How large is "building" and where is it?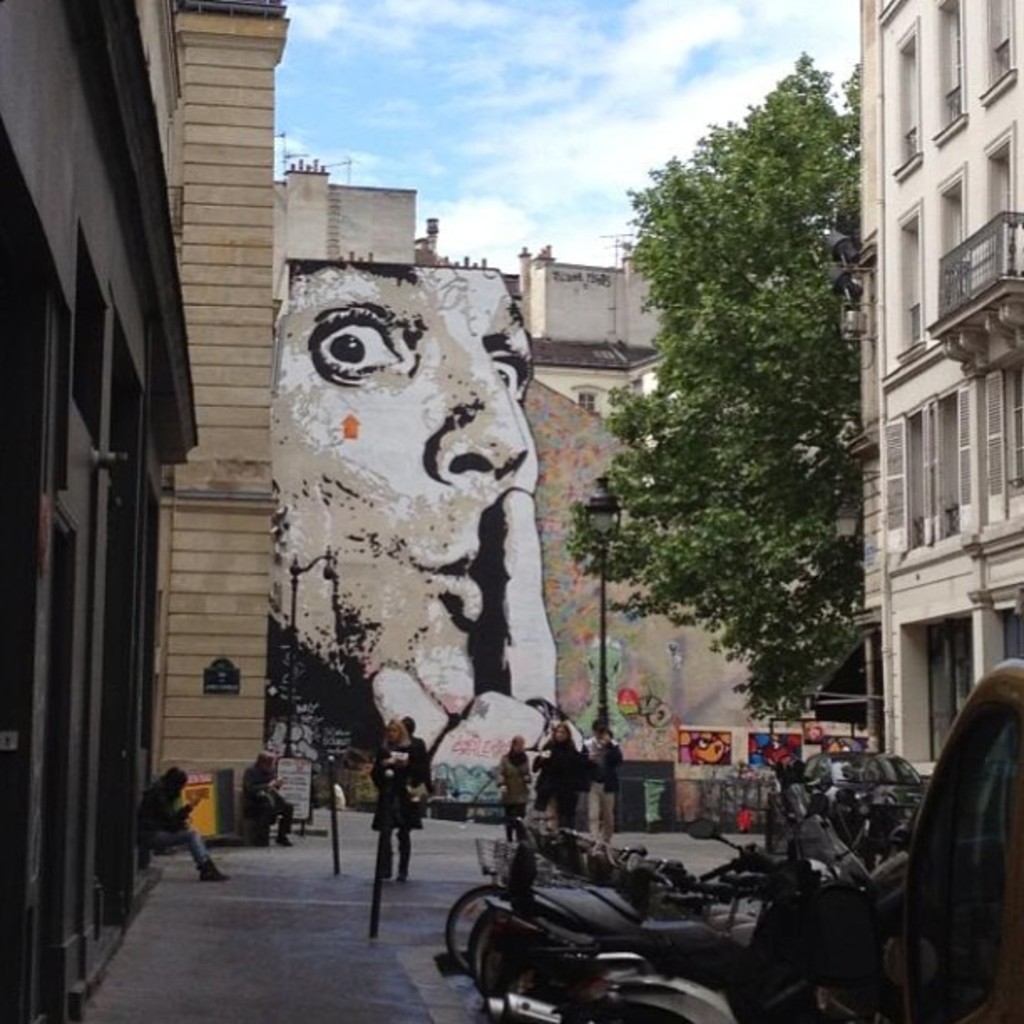
Bounding box: [855,0,1022,788].
